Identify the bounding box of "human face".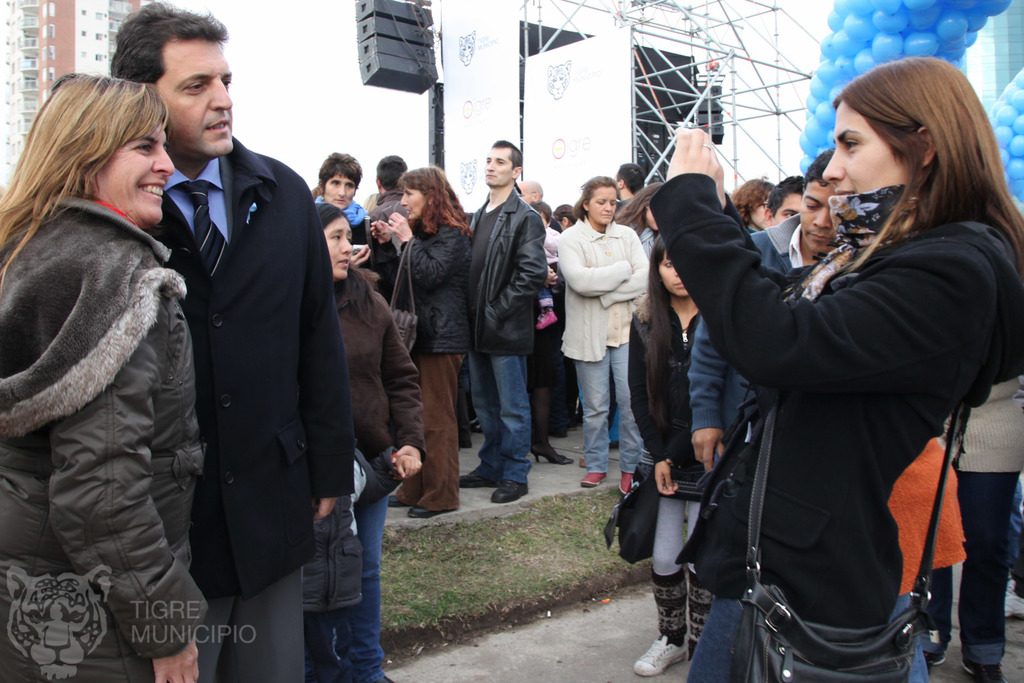
591/186/620/224.
